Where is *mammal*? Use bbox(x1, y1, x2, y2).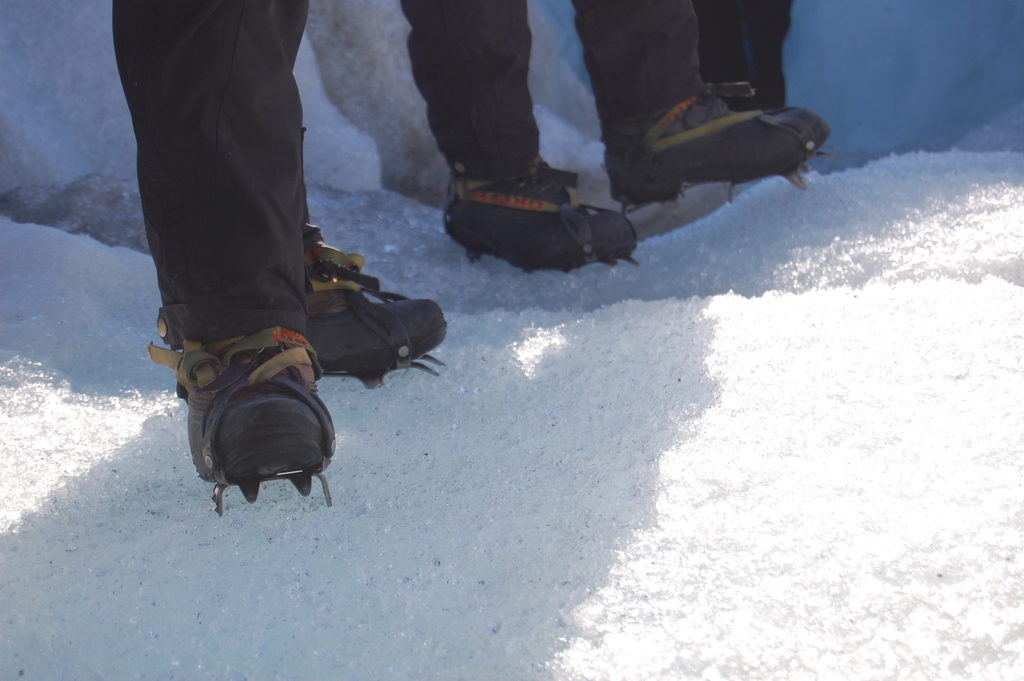
bbox(692, 1, 797, 114).
